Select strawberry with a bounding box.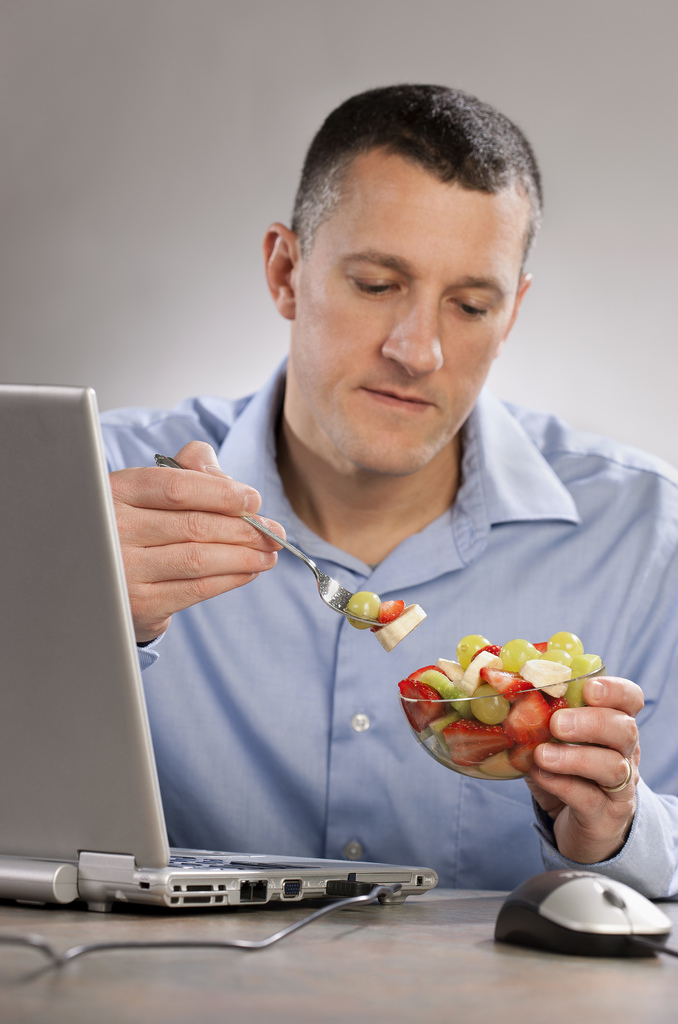
{"x1": 478, "y1": 664, "x2": 527, "y2": 700}.
